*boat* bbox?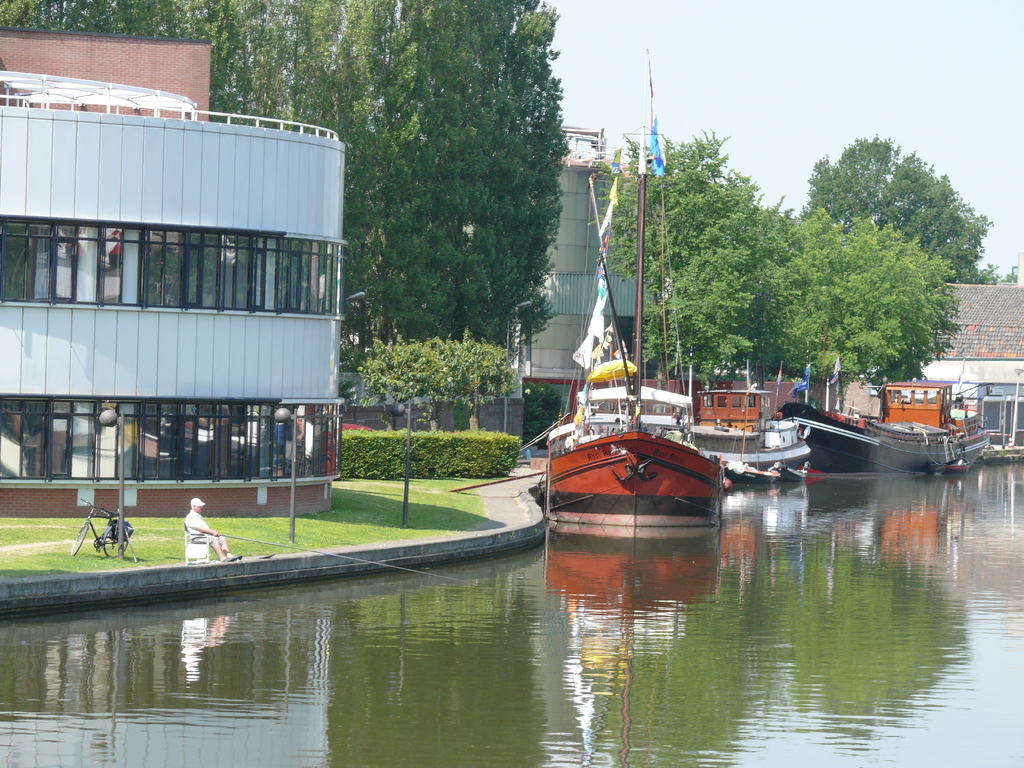
767, 378, 995, 471
